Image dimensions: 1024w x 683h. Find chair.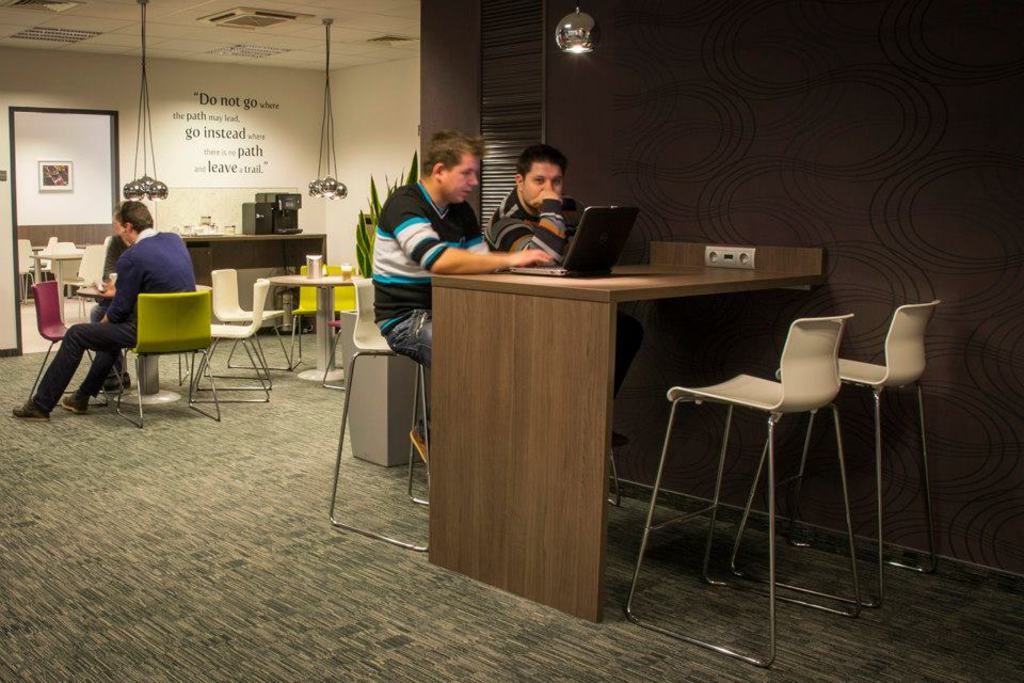
crop(294, 265, 363, 361).
